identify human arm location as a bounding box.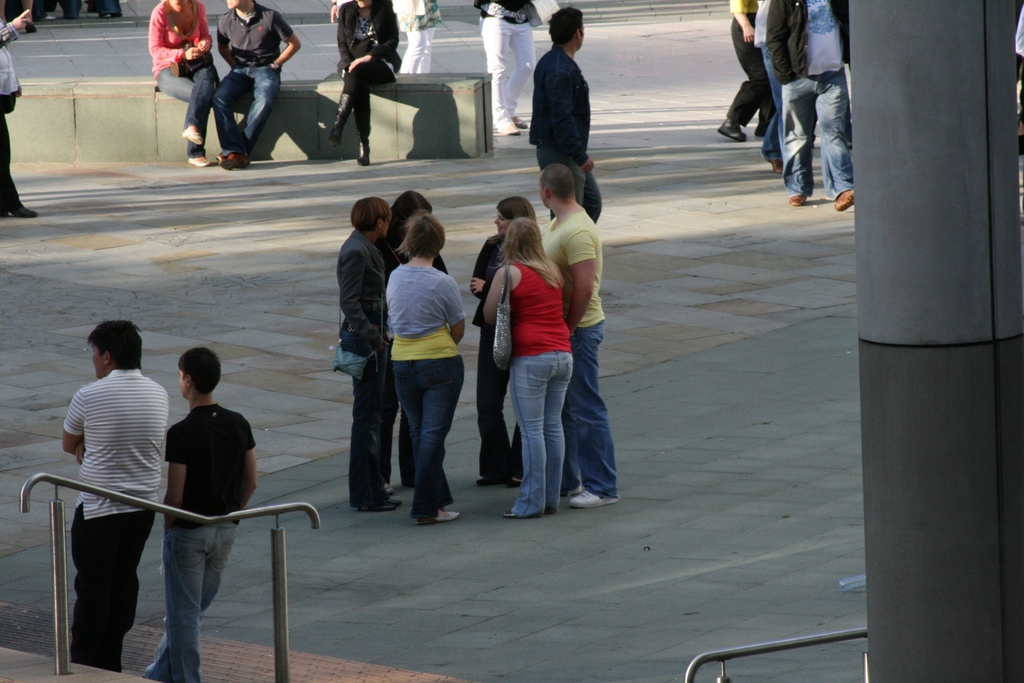
l=556, t=217, r=609, b=333.
